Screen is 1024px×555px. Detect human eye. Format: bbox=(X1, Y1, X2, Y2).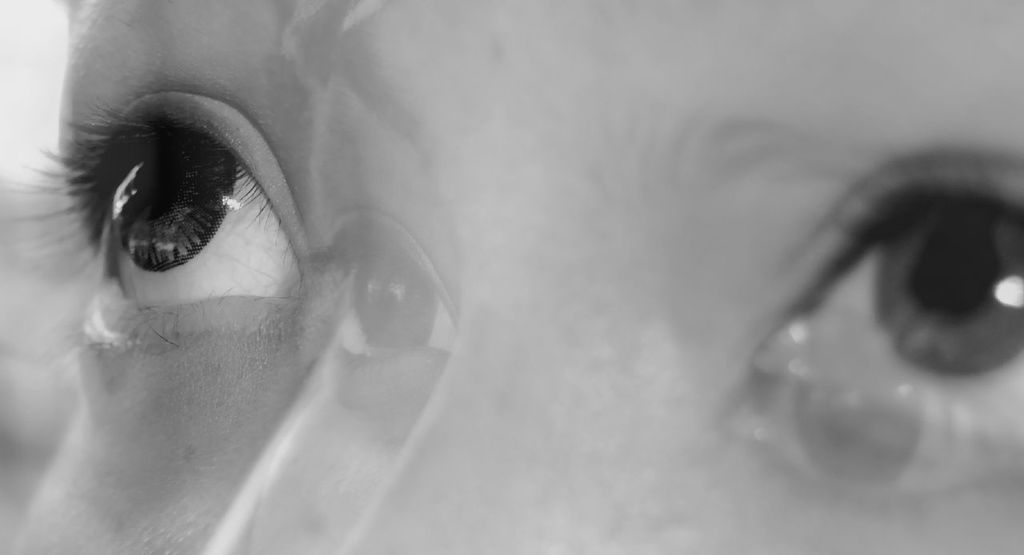
bbox=(47, 60, 312, 403).
